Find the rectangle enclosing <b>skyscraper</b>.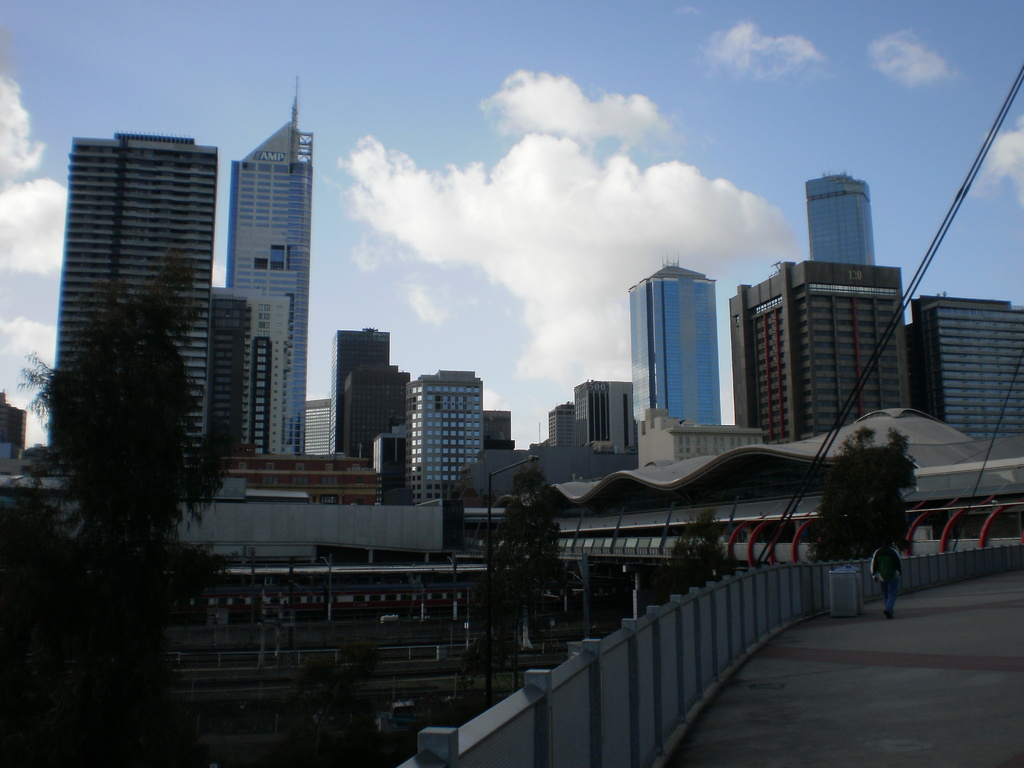
x1=401, y1=359, x2=492, y2=507.
